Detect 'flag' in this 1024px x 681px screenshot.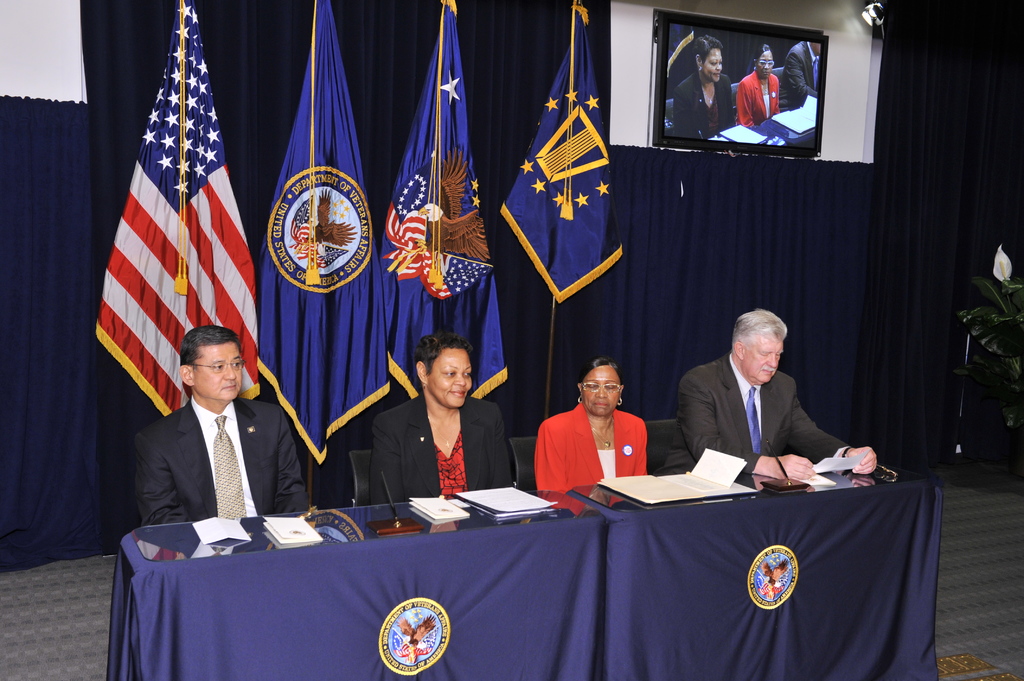
Detection: [left=247, top=4, right=399, bottom=464].
